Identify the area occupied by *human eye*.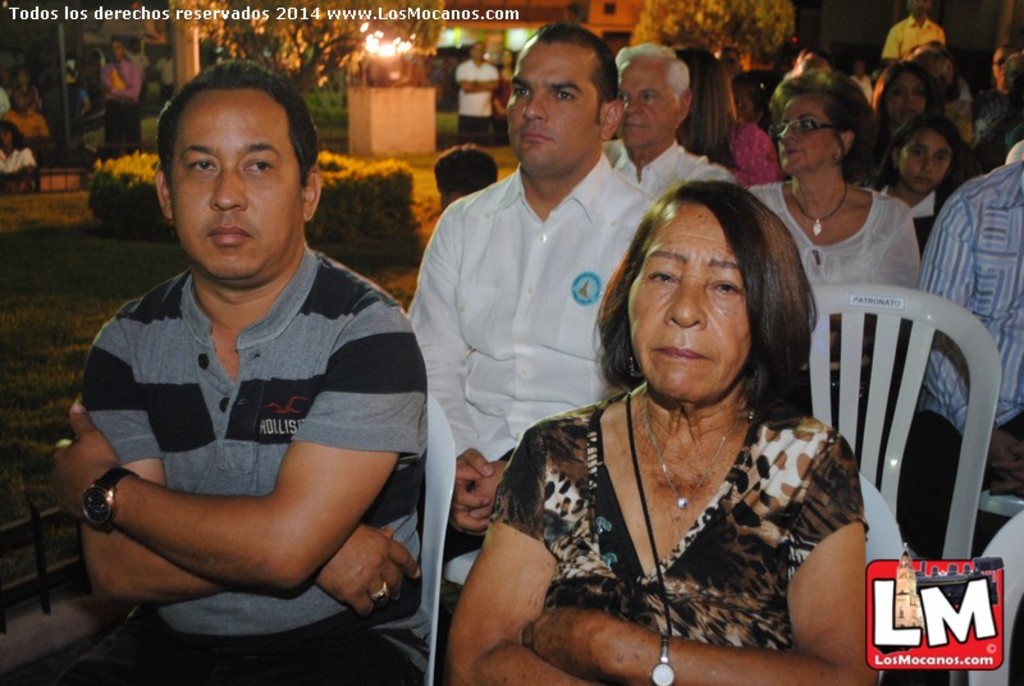
Area: bbox(241, 156, 278, 177).
